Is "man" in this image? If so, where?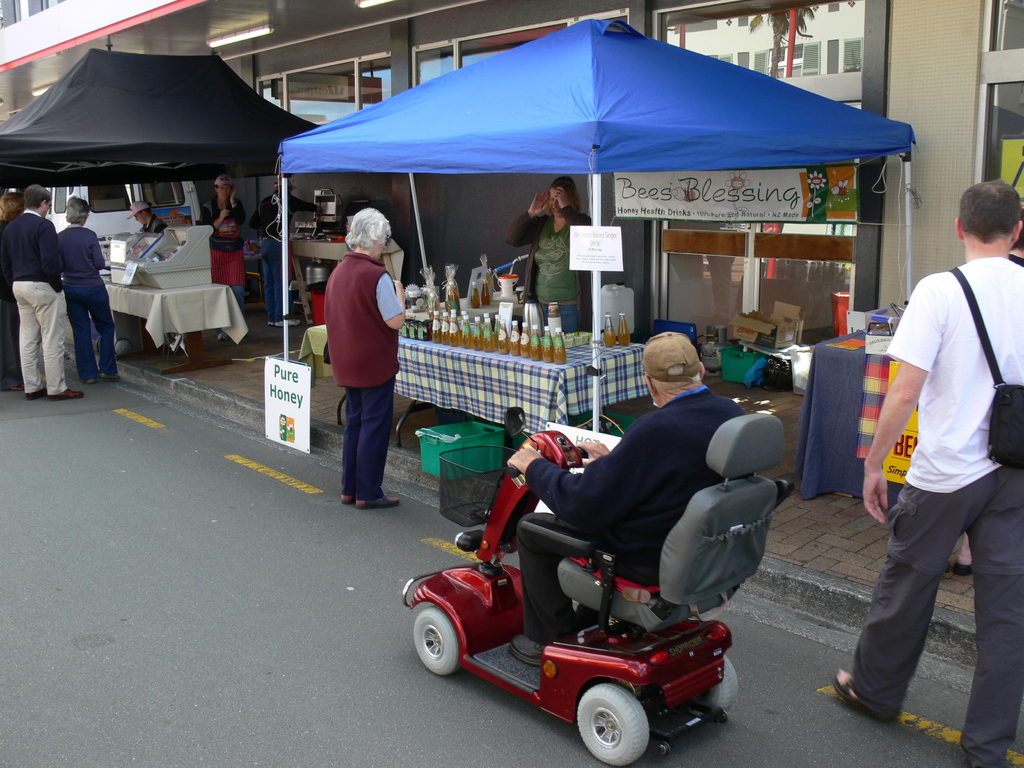
Yes, at (502,329,739,664).
